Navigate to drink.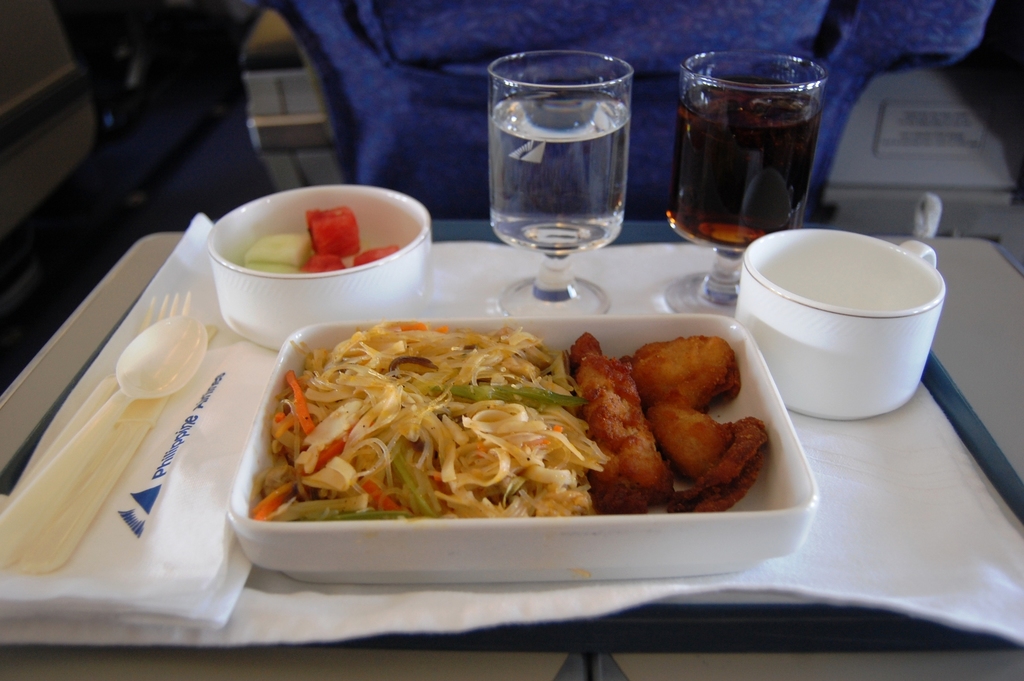
Navigation target: x1=485 y1=88 x2=633 y2=256.
